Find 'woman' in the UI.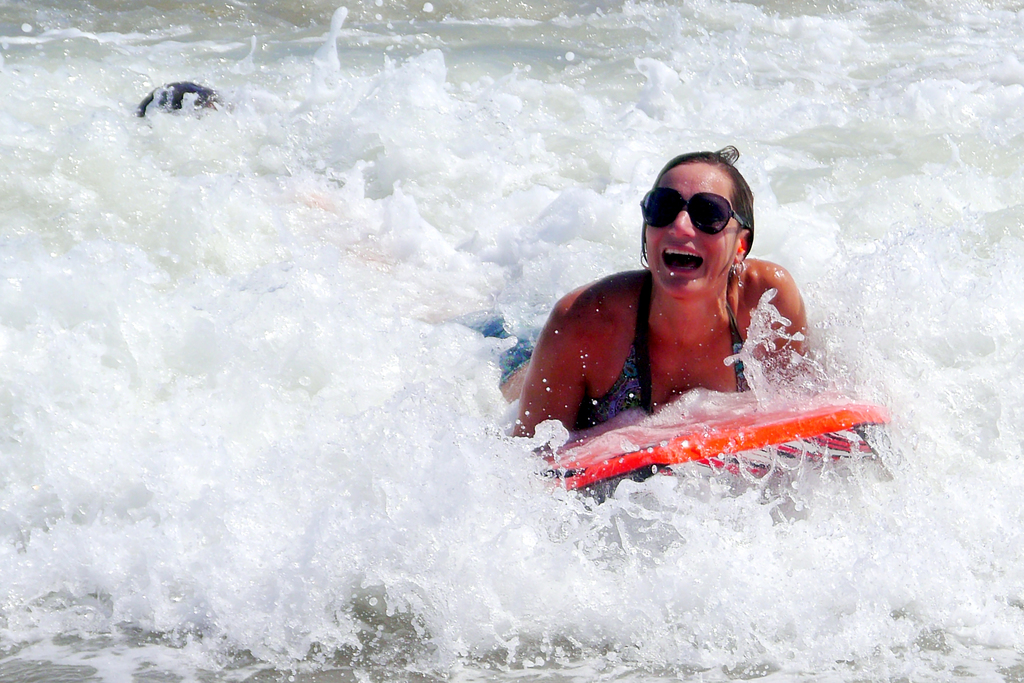
UI element at <bbox>516, 145, 874, 501</bbox>.
